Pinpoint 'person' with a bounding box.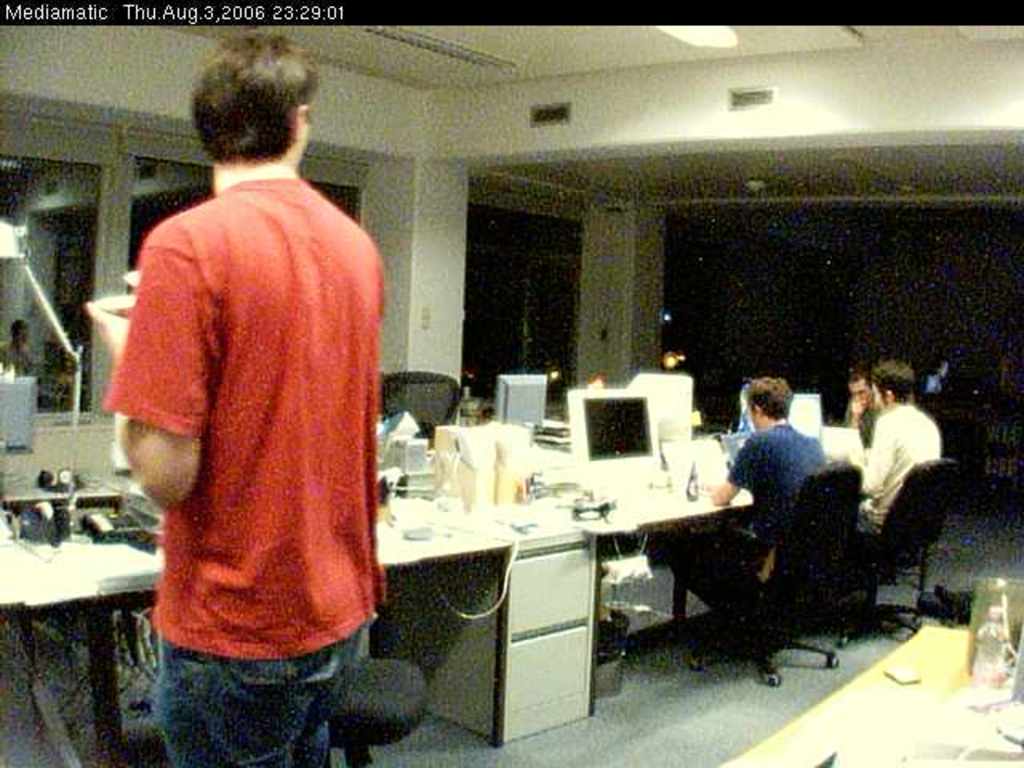
bbox=(707, 381, 832, 584).
